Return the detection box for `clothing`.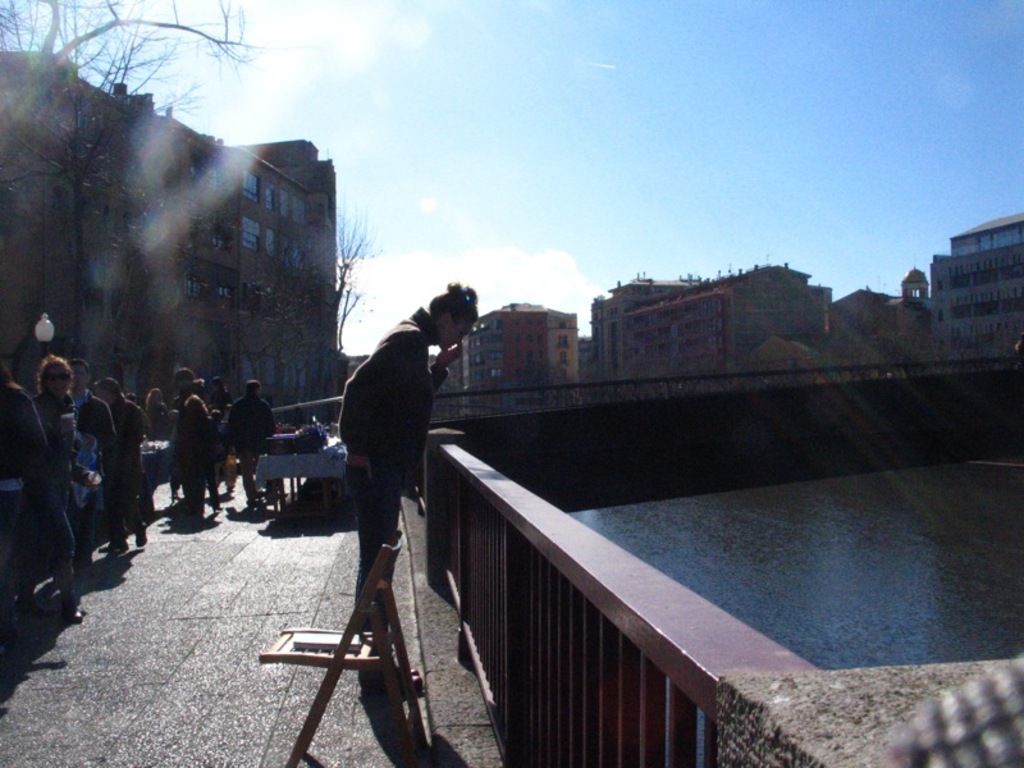
<bbox>220, 392, 279, 502</bbox>.
